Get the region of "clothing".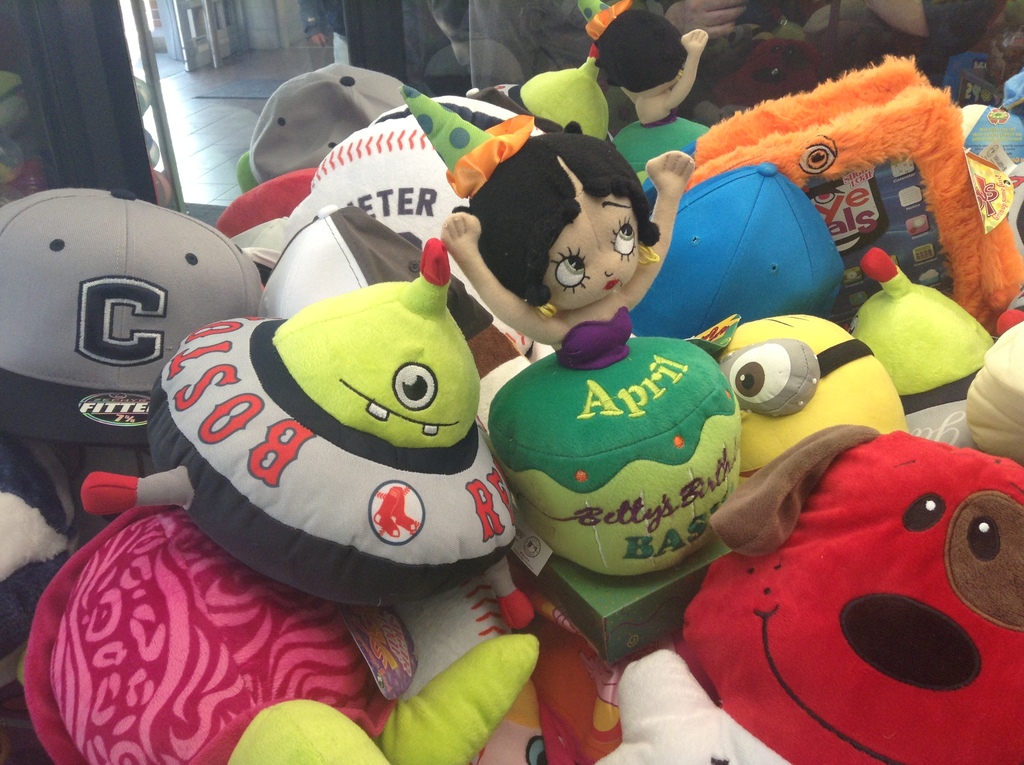
rect(301, 0, 348, 71).
